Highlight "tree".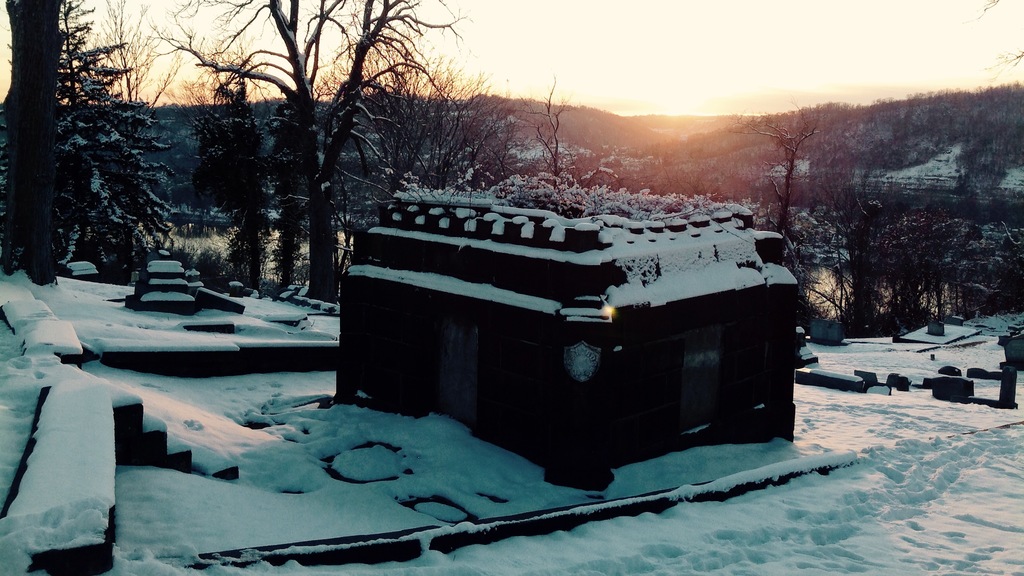
Highlighted region: box=[199, 77, 280, 295].
